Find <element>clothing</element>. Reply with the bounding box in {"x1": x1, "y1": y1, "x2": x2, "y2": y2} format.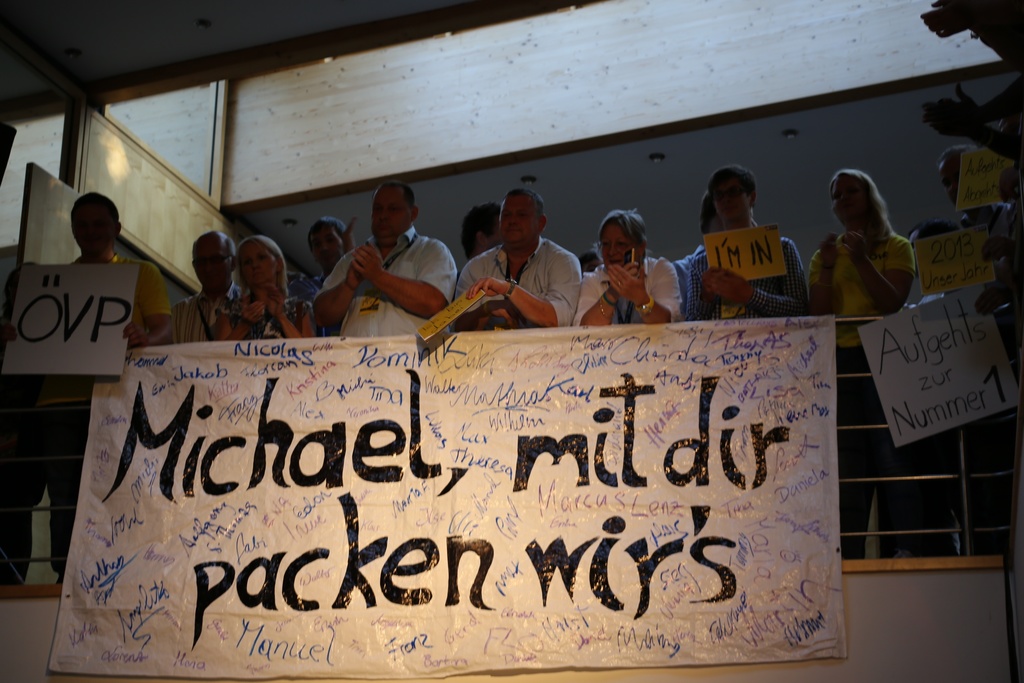
{"x1": 900, "y1": 275, "x2": 1018, "y2": 557}.
